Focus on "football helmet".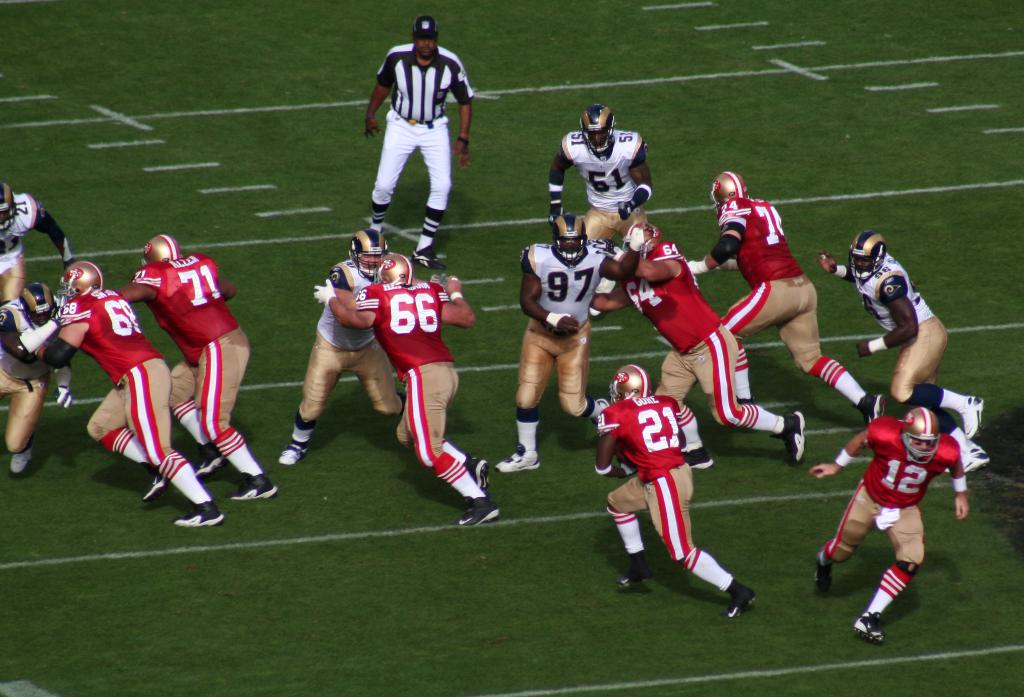
Focused at <bbox>851, 231, 887, 272</bbox>.
